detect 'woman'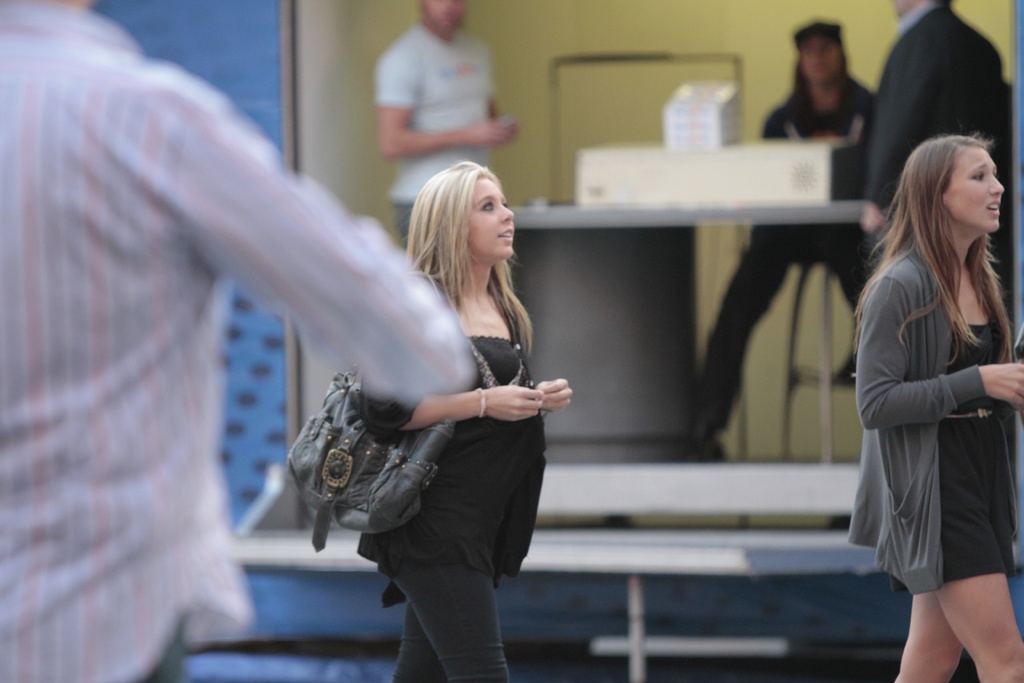
301,158,574,666
